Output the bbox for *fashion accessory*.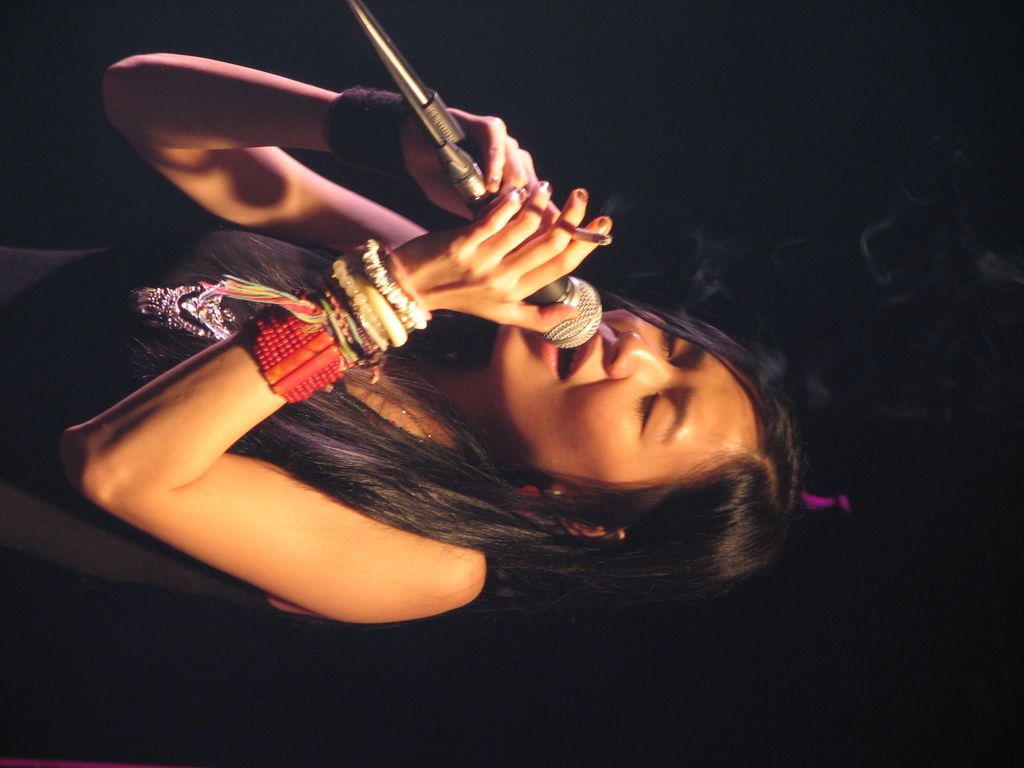
rect(132, 273, 438, 448).
